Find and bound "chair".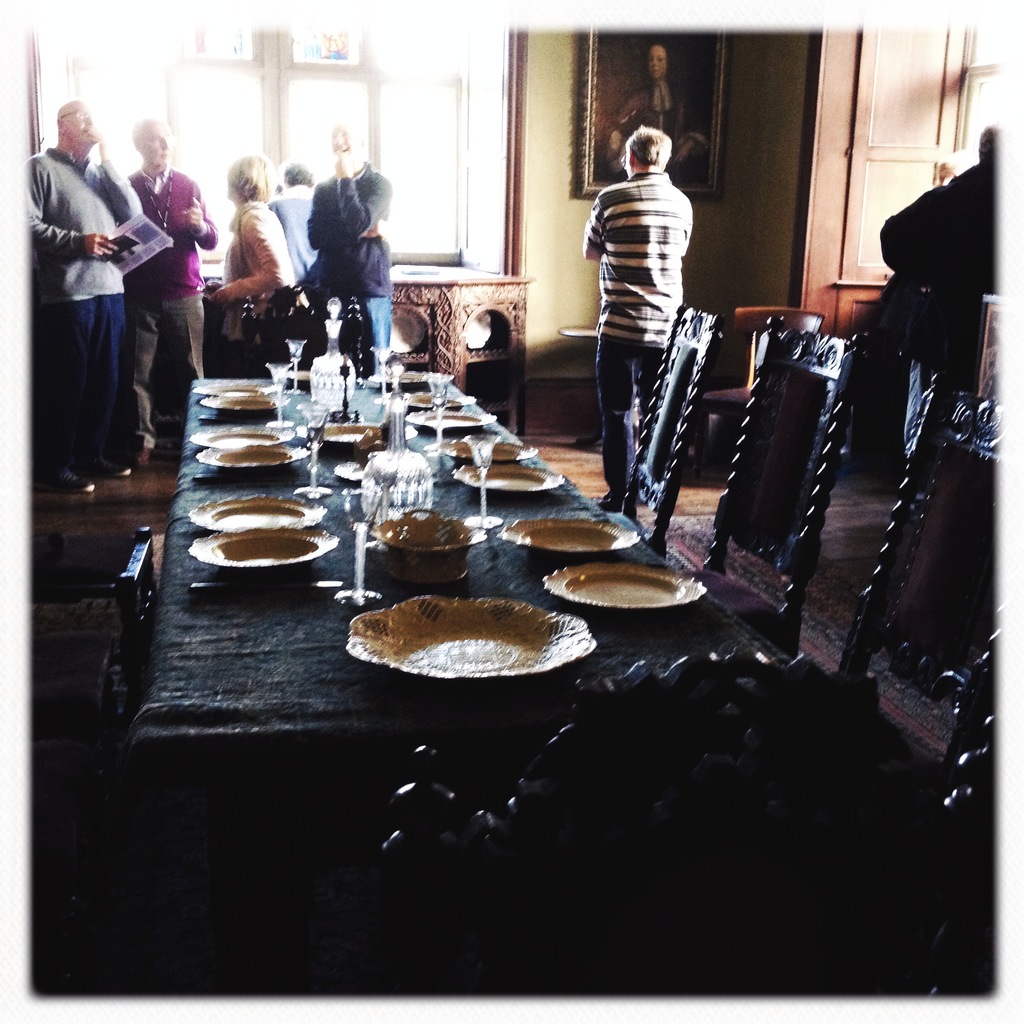
Bound: Rect(691, 304, 876, 660).
